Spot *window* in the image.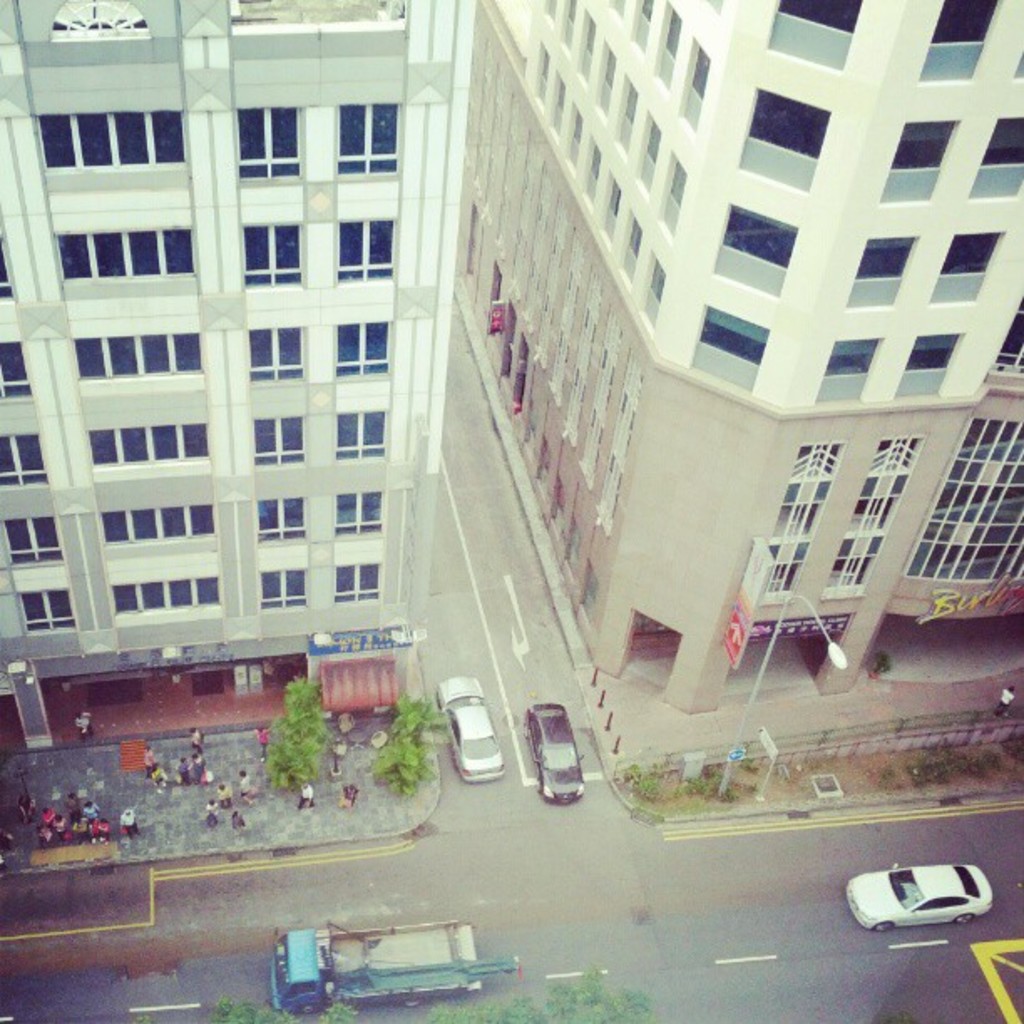
*window* found at (x1=338, y1=497, x2=388, y2=539).
